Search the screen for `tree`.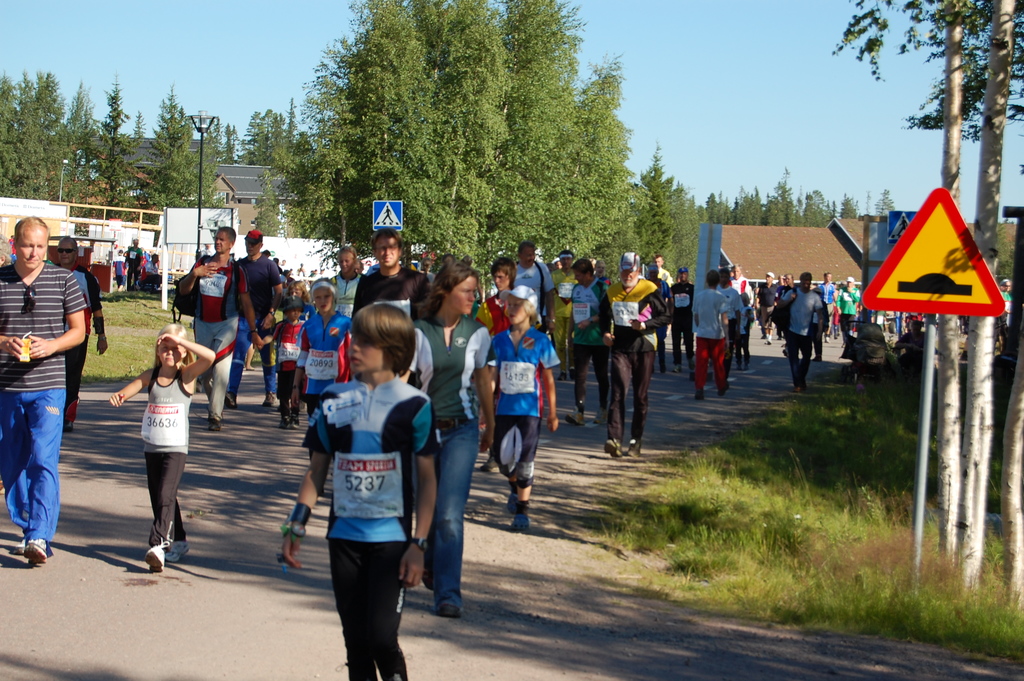
Found at (993,220,1018,279).
